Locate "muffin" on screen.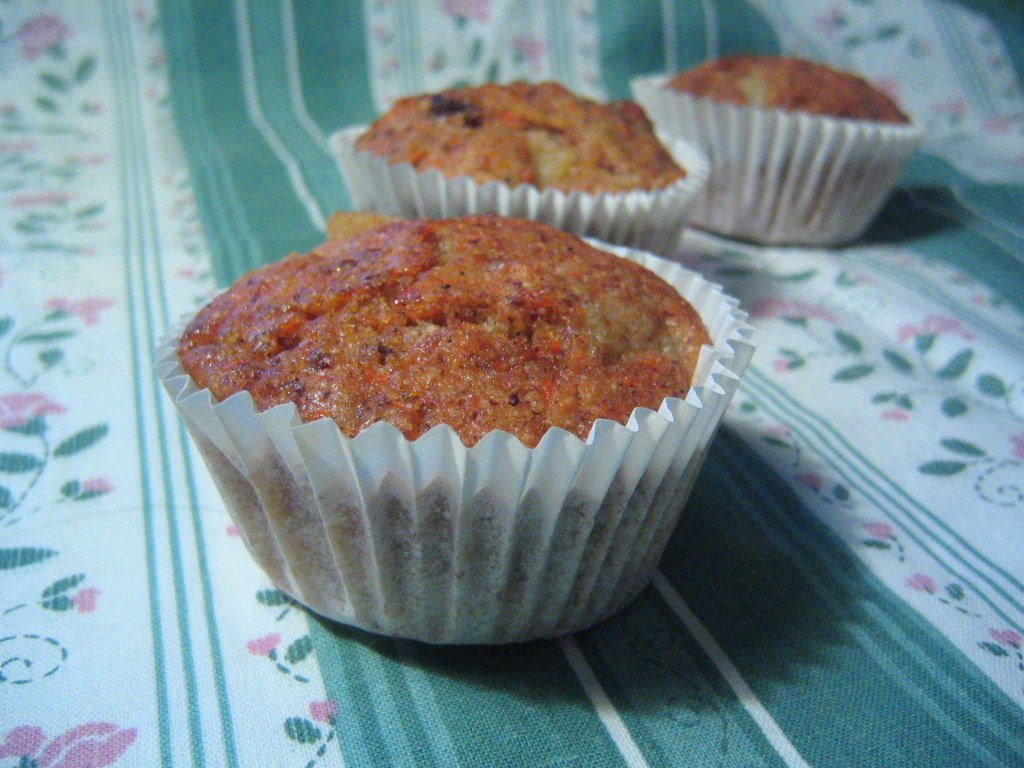
On screen at 327,74,708,260.
